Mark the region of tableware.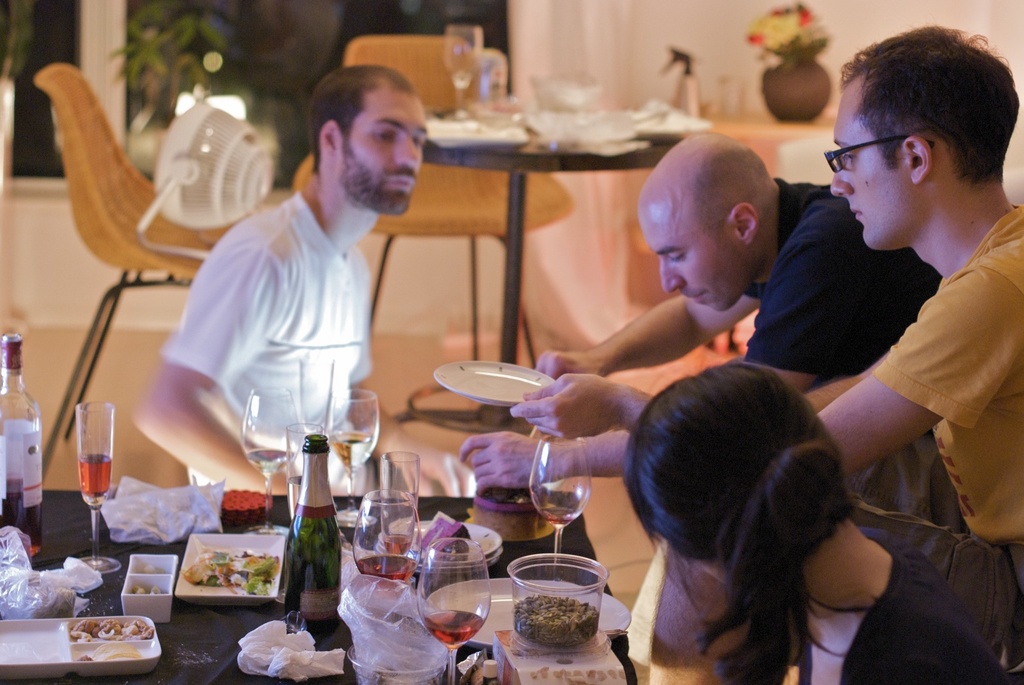
Region: (x1=289, y1=421, x2=325, y2=522).
